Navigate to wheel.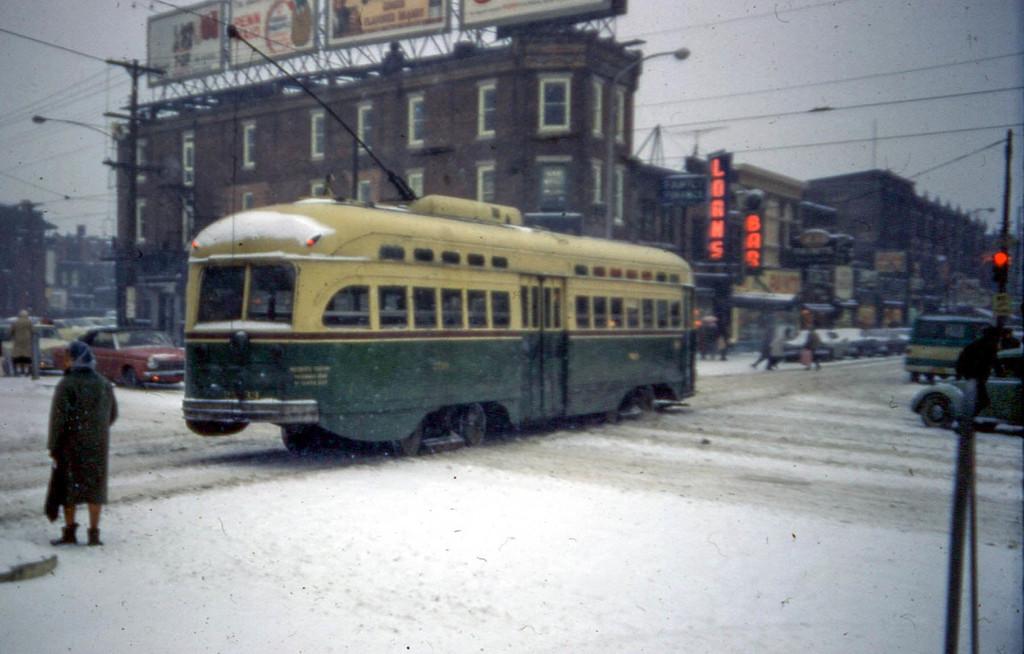
Navigation target: [left=921, top=396, right=952, bottom=428].
